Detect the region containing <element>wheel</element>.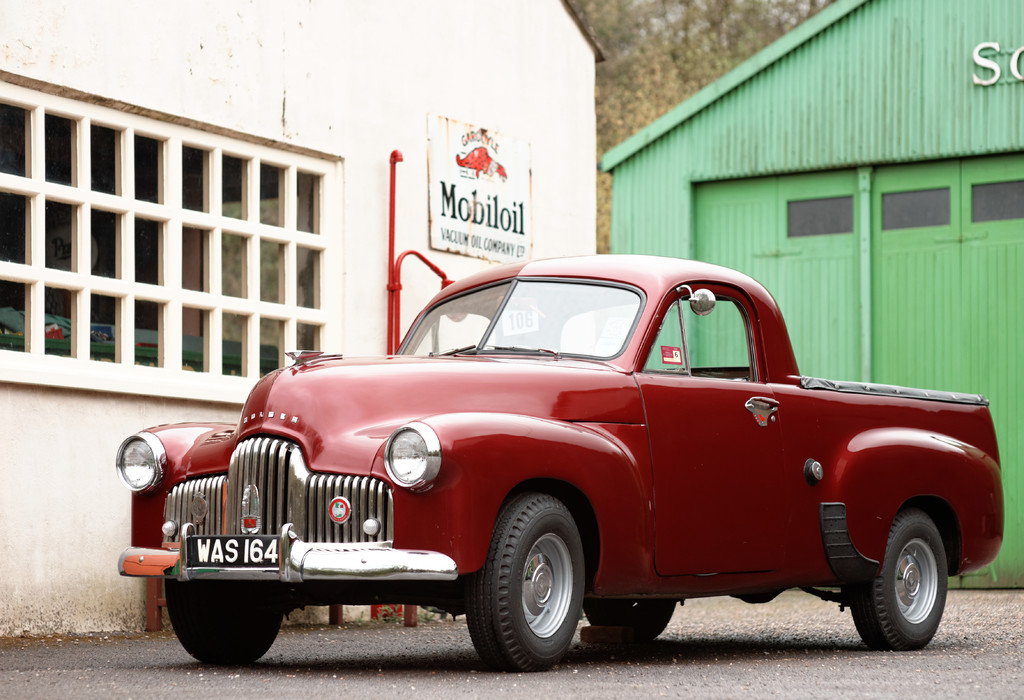
pyautogui.locateOnScreen(465, 514, 593, 666).
